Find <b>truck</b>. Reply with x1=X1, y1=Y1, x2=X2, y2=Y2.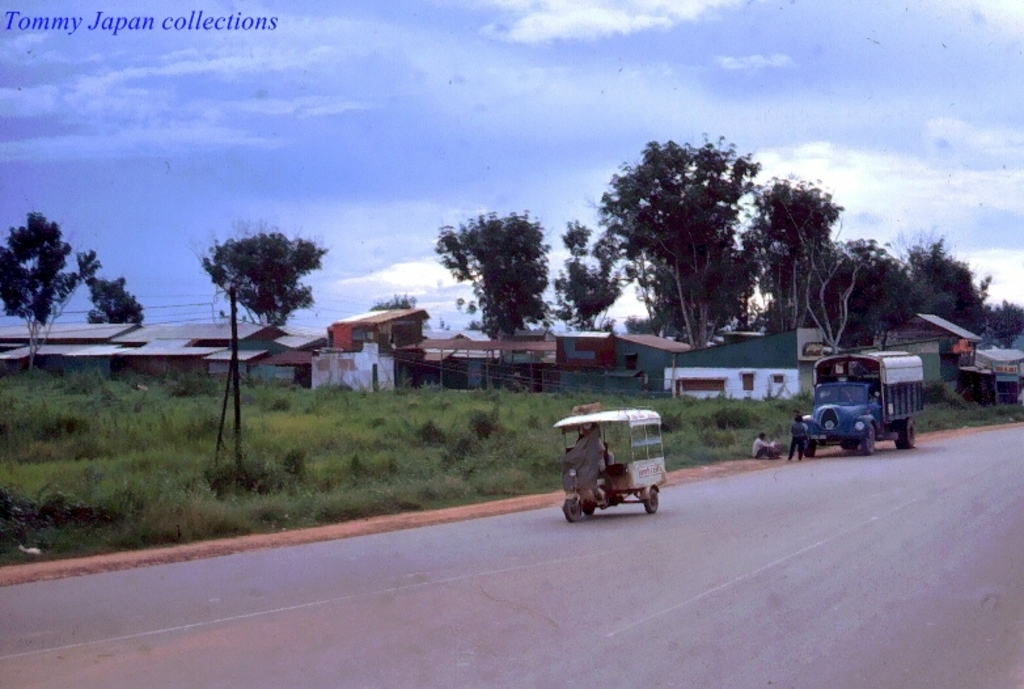
x1=790, y1=348, x2=923, y2=460.
